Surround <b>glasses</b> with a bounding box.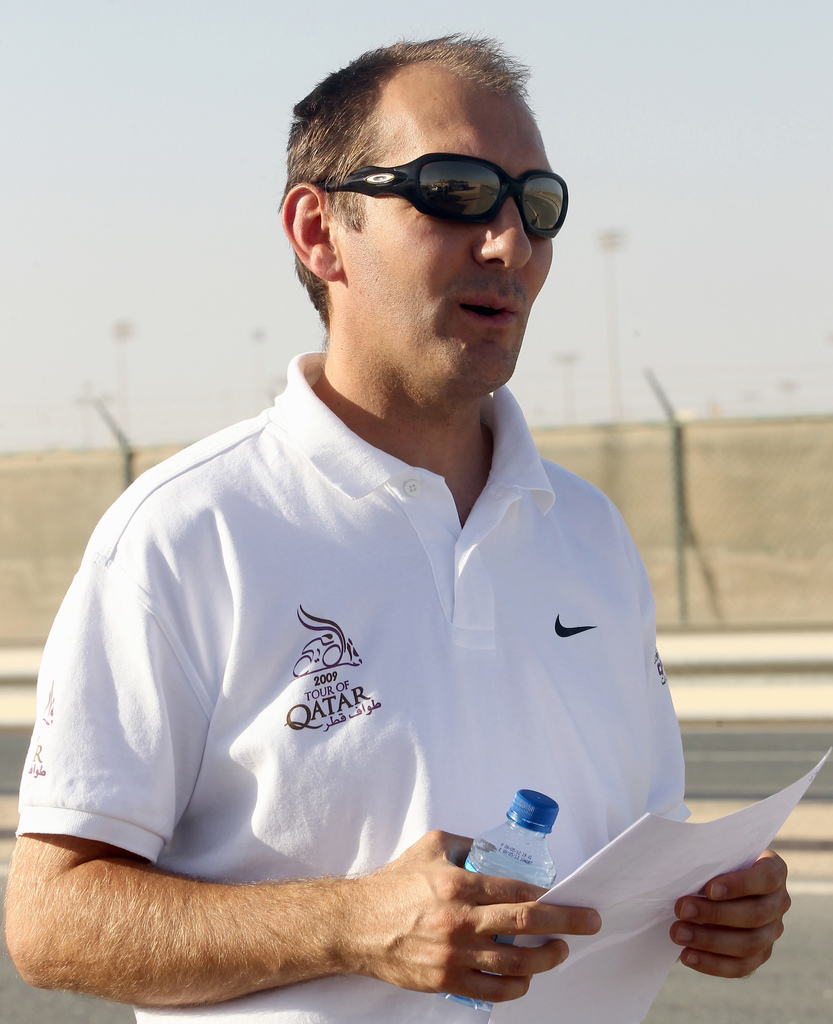
detection(328, 147, 572, 247).
